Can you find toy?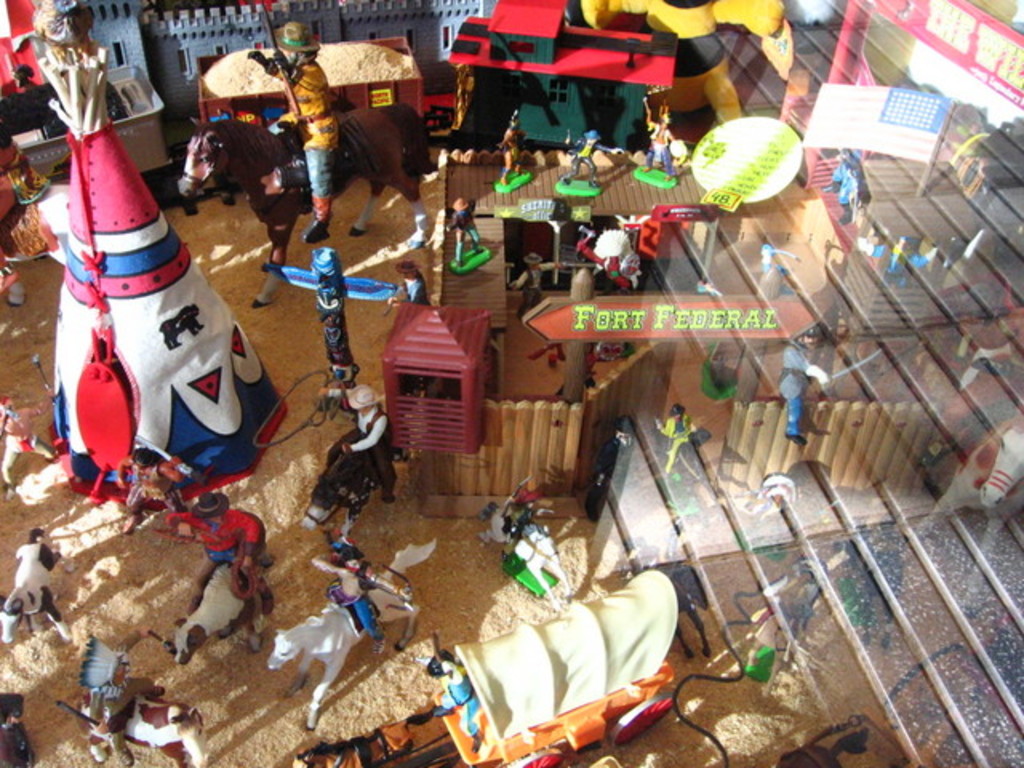
Yes, bounding box: pyautogui.locateOnScreen(578, 0, 790, 130).
